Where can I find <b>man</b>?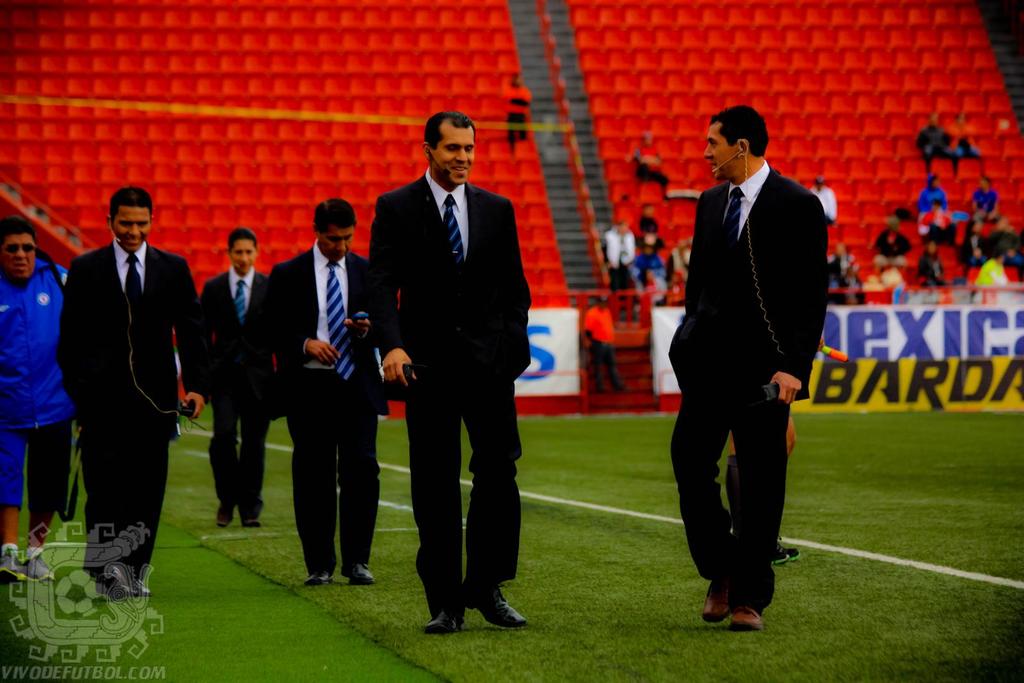
You can find it at {"left": 253, "top": 197, "right": 392, "bottom": 588}.
